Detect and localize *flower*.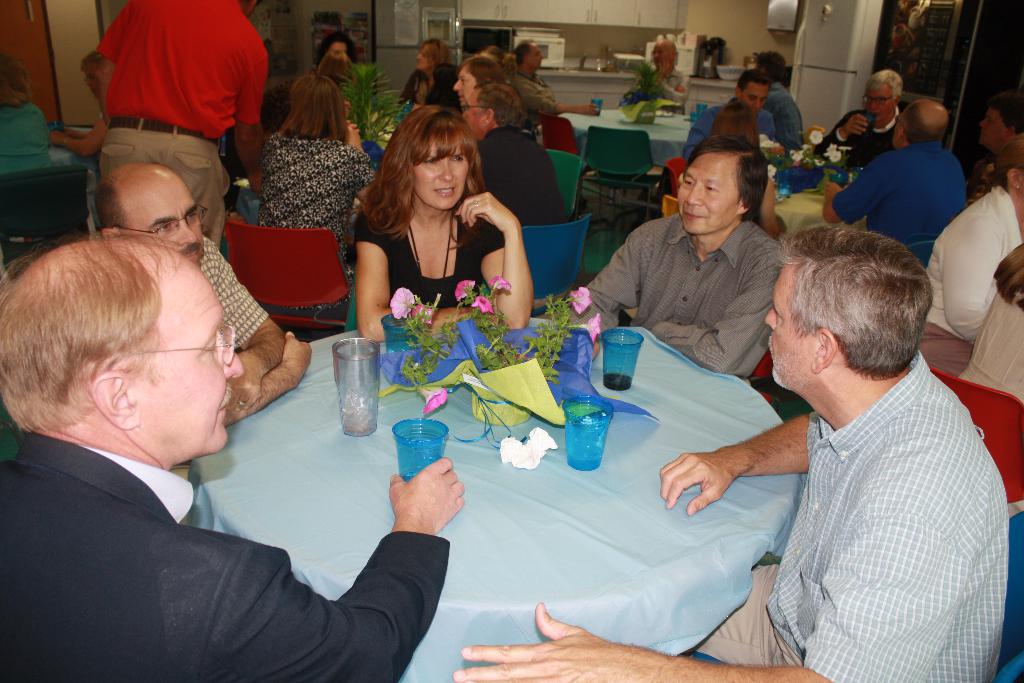
Localized at box(488, 270, 512, 290).
